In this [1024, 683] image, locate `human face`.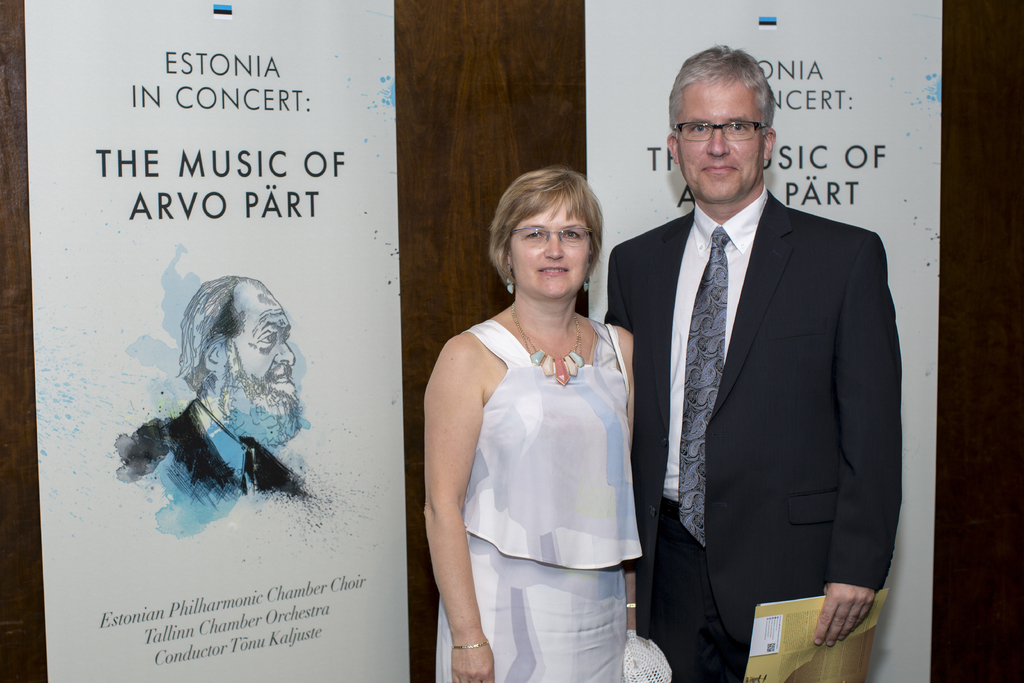
Bounding box: (504, 195, 591, 298).
